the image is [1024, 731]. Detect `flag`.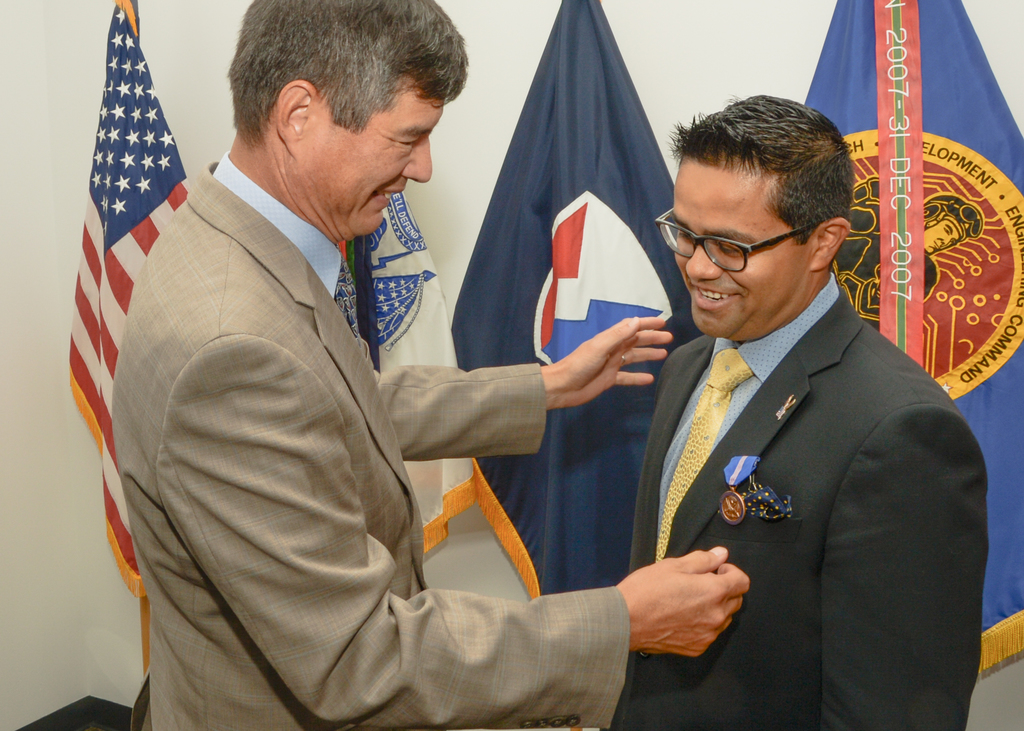
Detection: (x1=328, y1=179, x2=468, y2=552).
